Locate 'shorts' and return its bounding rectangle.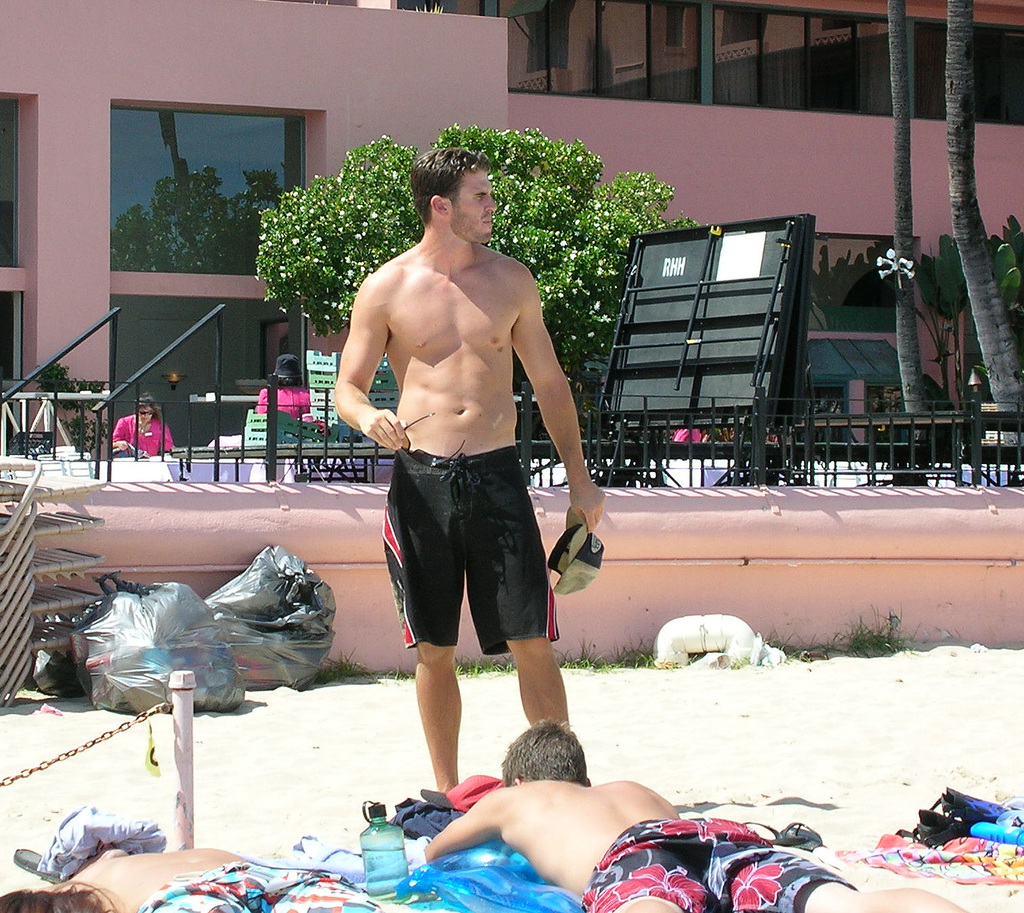
[x1=582, y1=818, x2=859, y2=912].
